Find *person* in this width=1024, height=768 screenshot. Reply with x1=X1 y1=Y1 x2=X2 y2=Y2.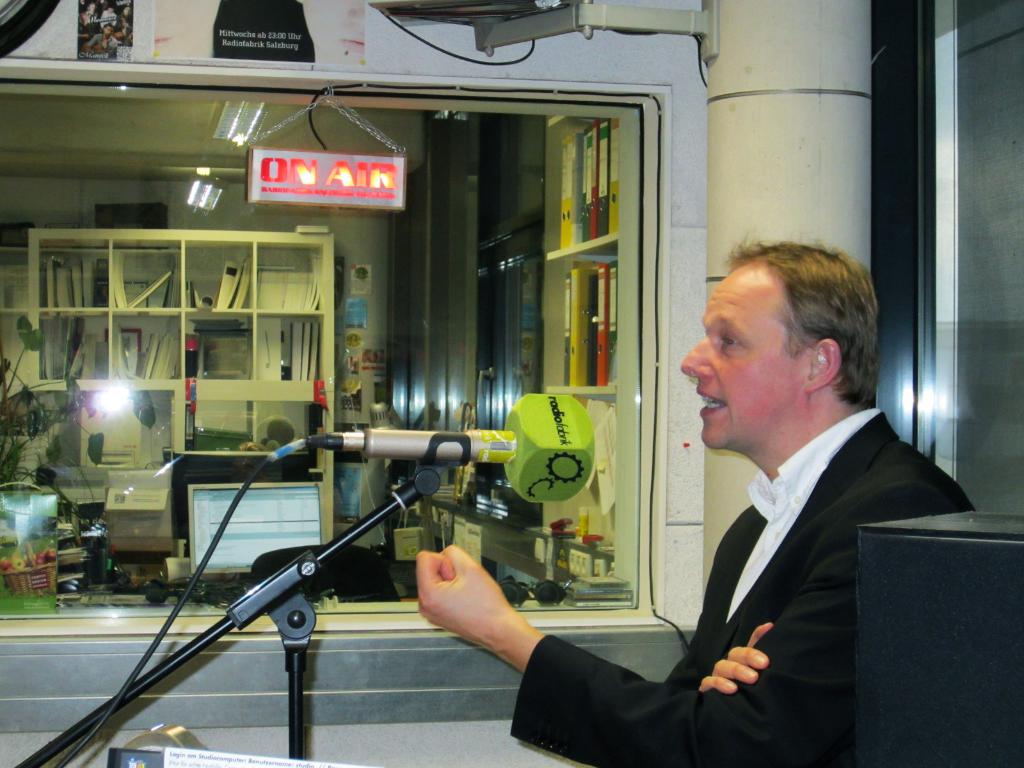
x1=414 y1=232 x2=988 y2=767.
